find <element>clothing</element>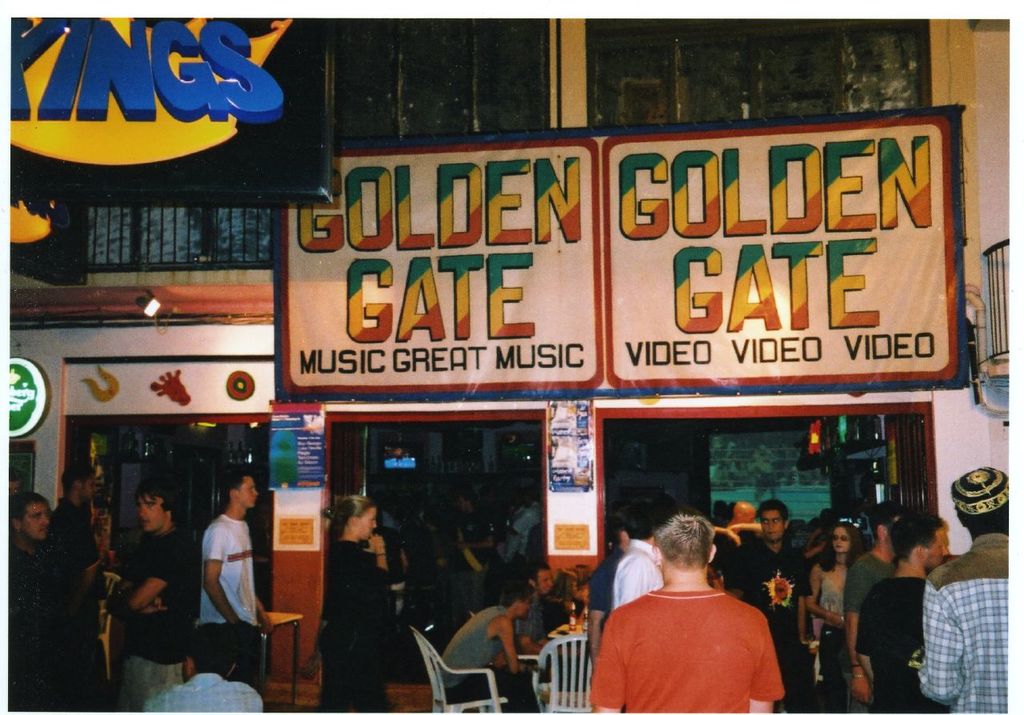
x1=1, y1=528, x2=42, y2=714
